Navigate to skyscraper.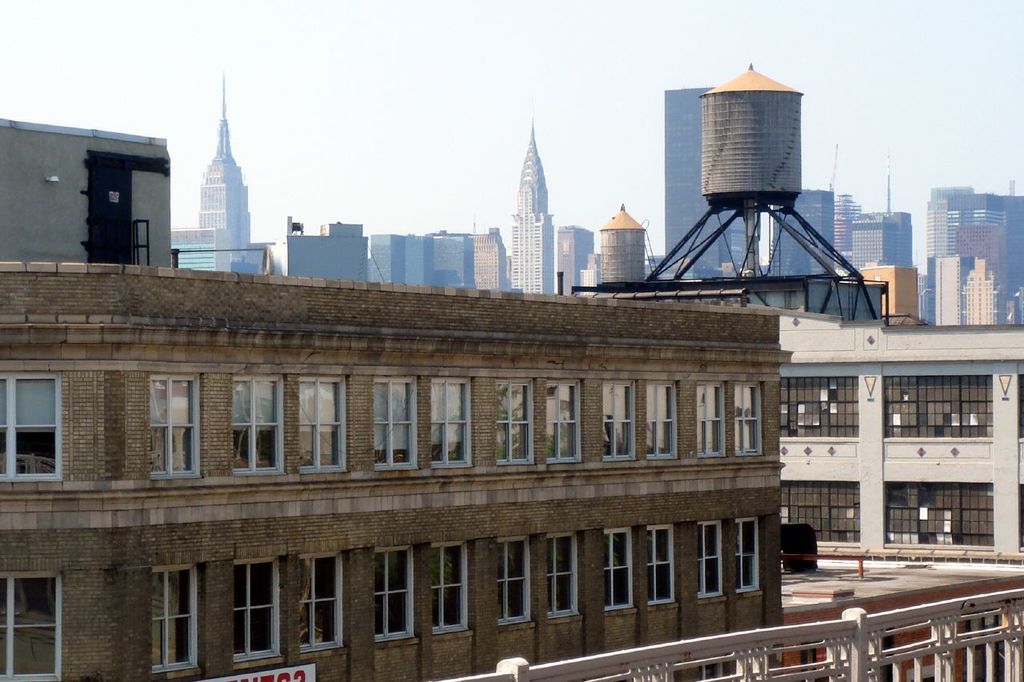
Navigation target: 657 78 761 278.
